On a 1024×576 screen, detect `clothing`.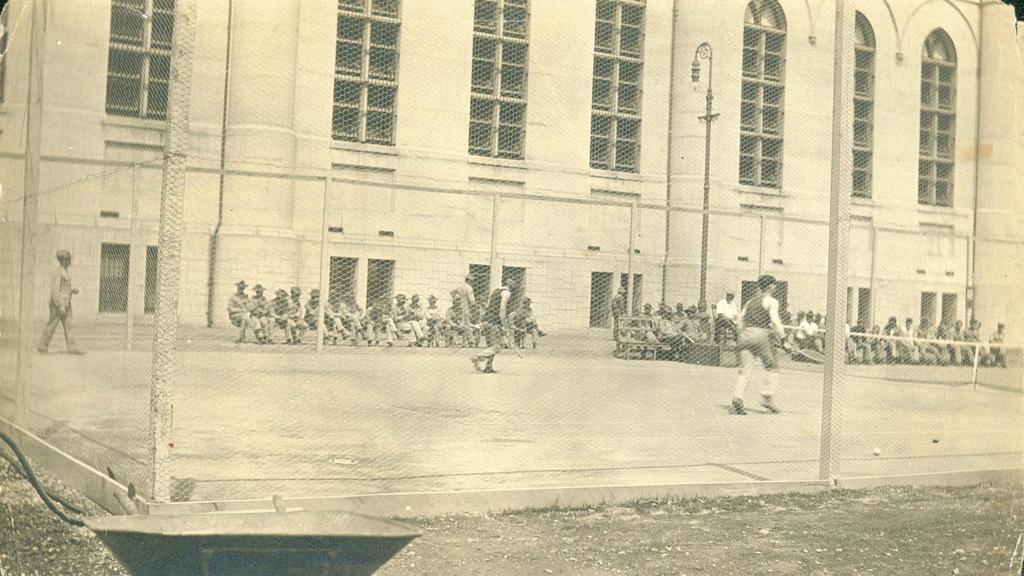
<region>457, 286, 511, 370</region>.
